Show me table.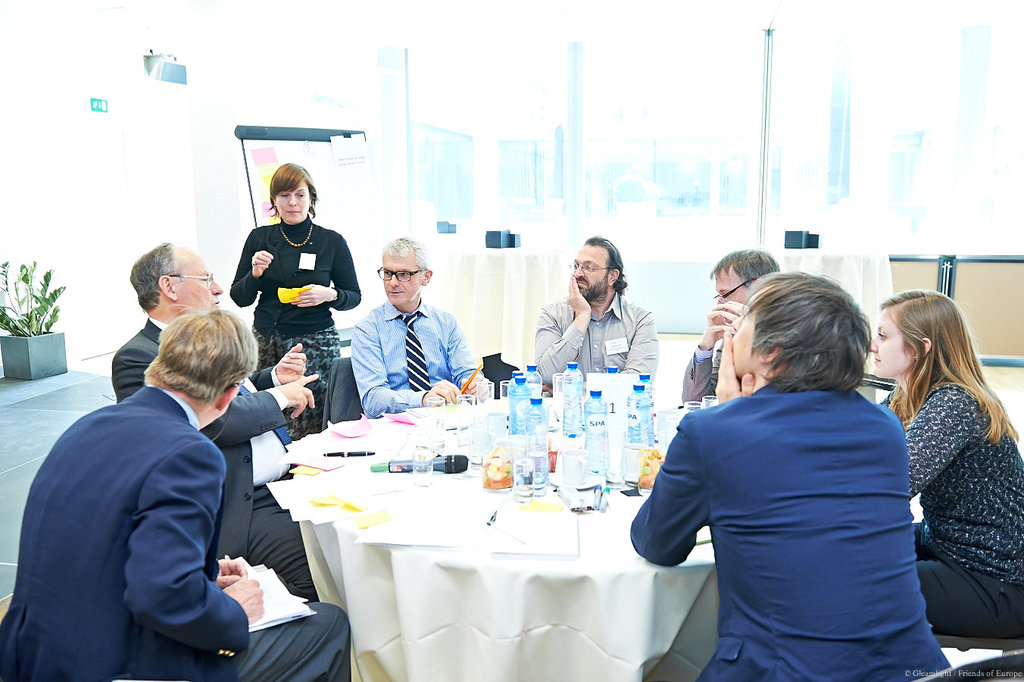
table is here: bbox=(267, 393, 721, 681).
